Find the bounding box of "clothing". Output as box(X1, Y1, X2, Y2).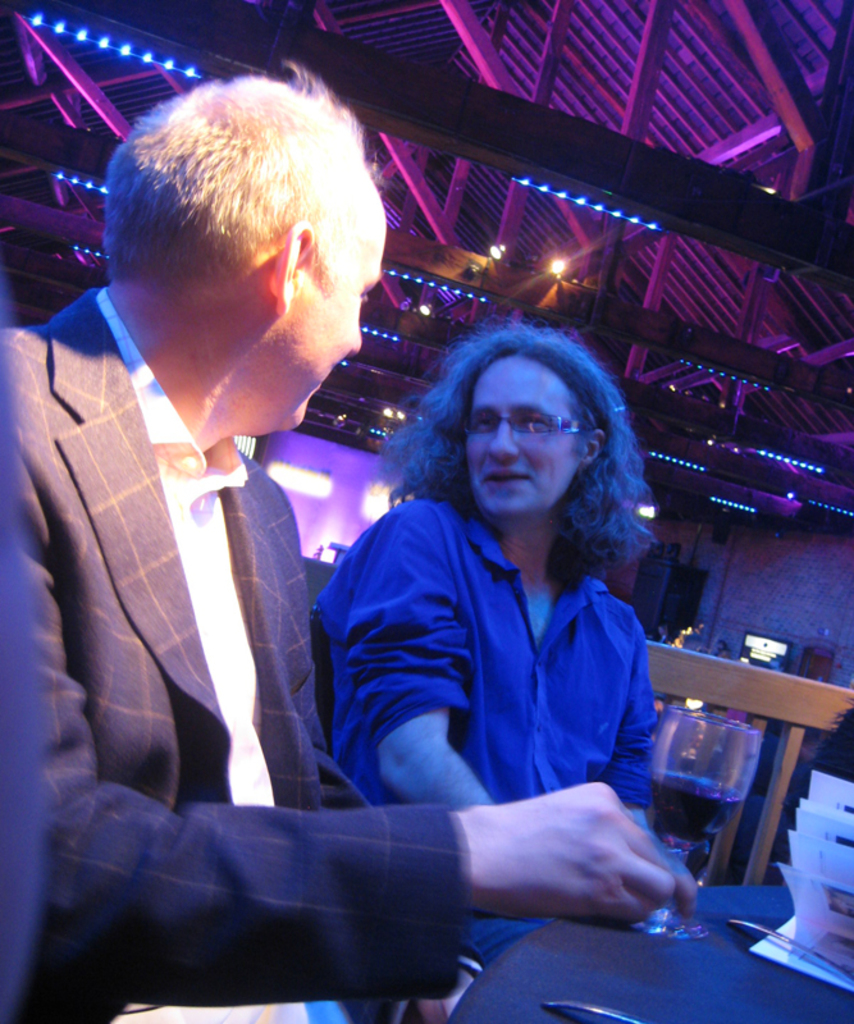
box(323, 531, 661, 952).
